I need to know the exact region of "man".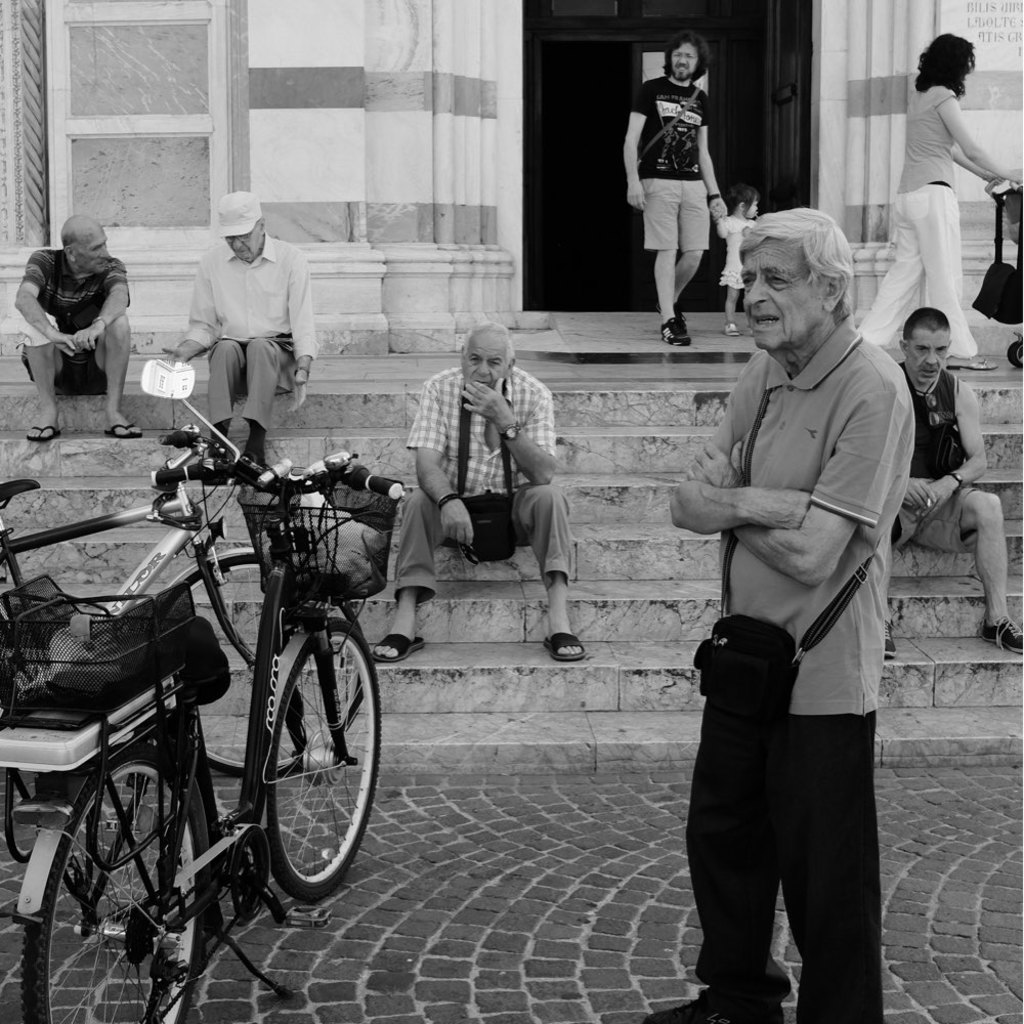
Region: select_region(653, 202, 937, 1004).
